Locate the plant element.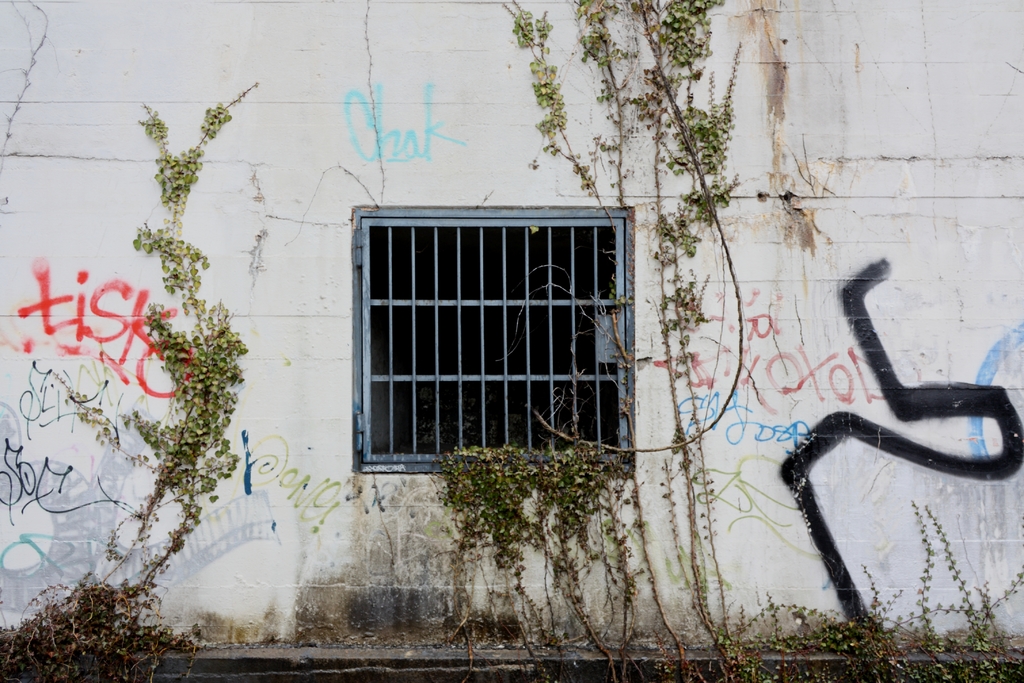
Element bbox: rect(829, 491, 1023, 682).
